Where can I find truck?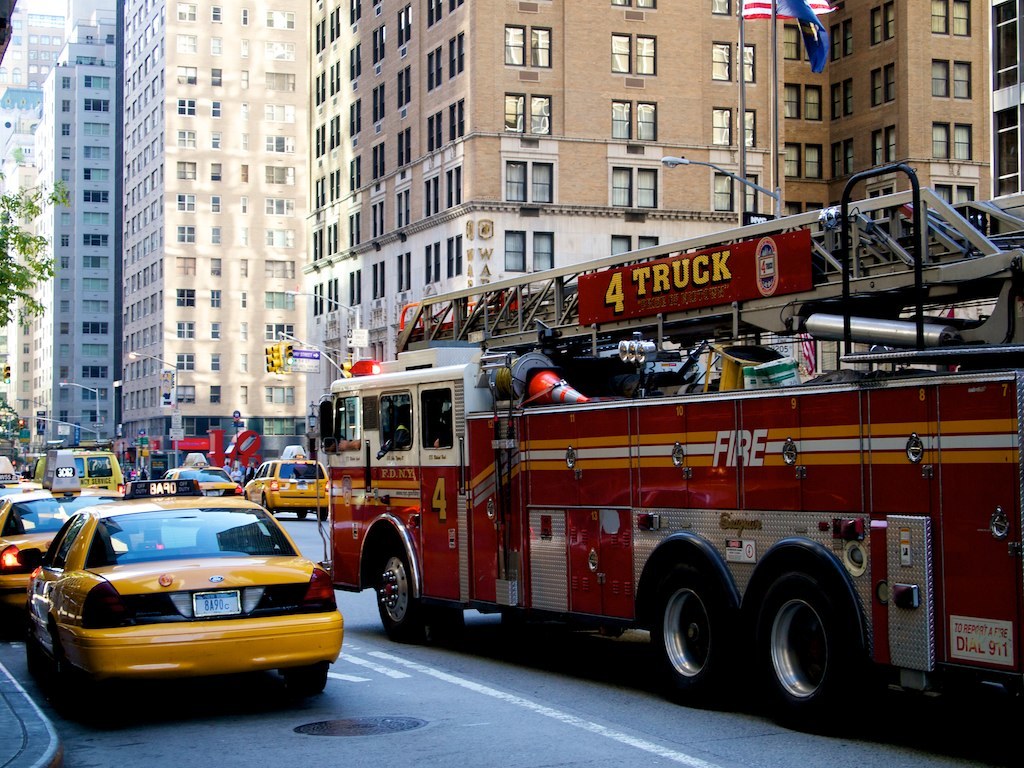
You can find it at detection(320, 154, 1023, 739).
